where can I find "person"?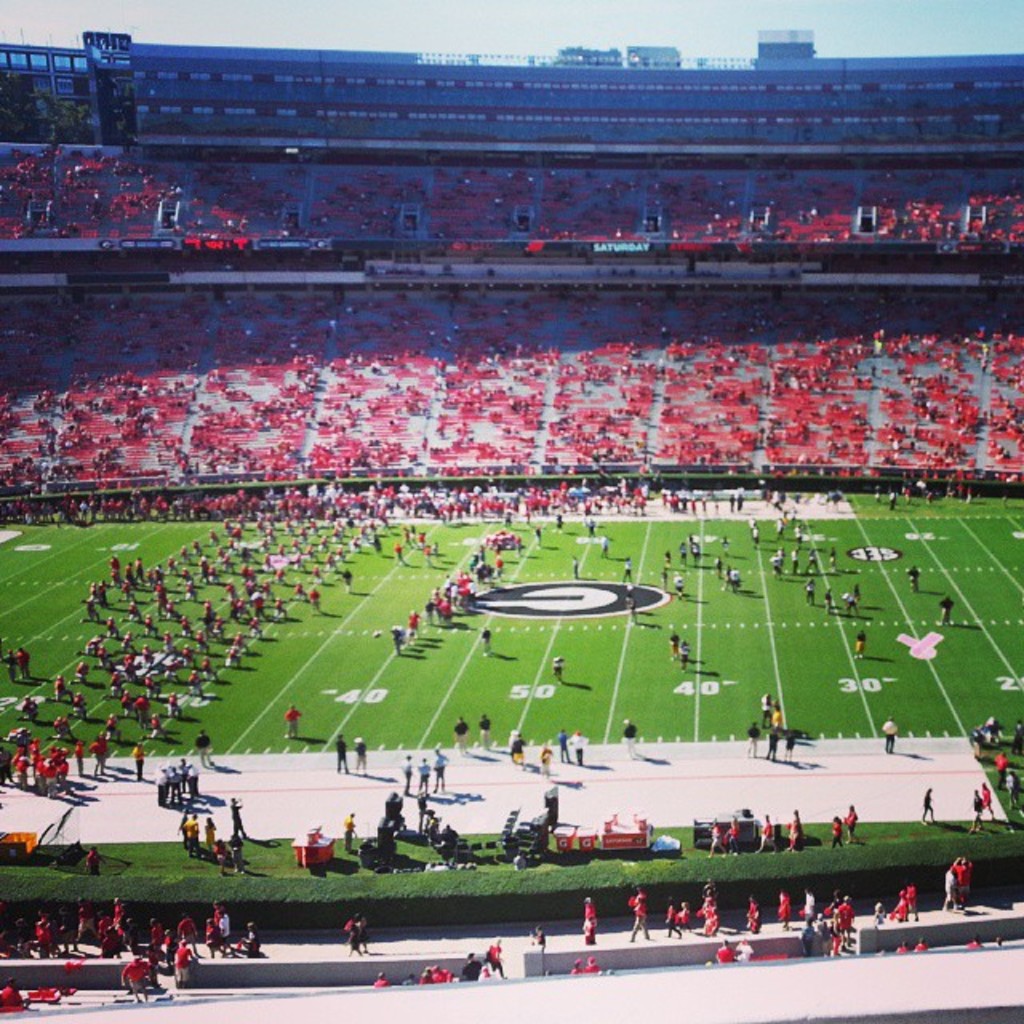
You can find it at [534, 744, 554, 787].
